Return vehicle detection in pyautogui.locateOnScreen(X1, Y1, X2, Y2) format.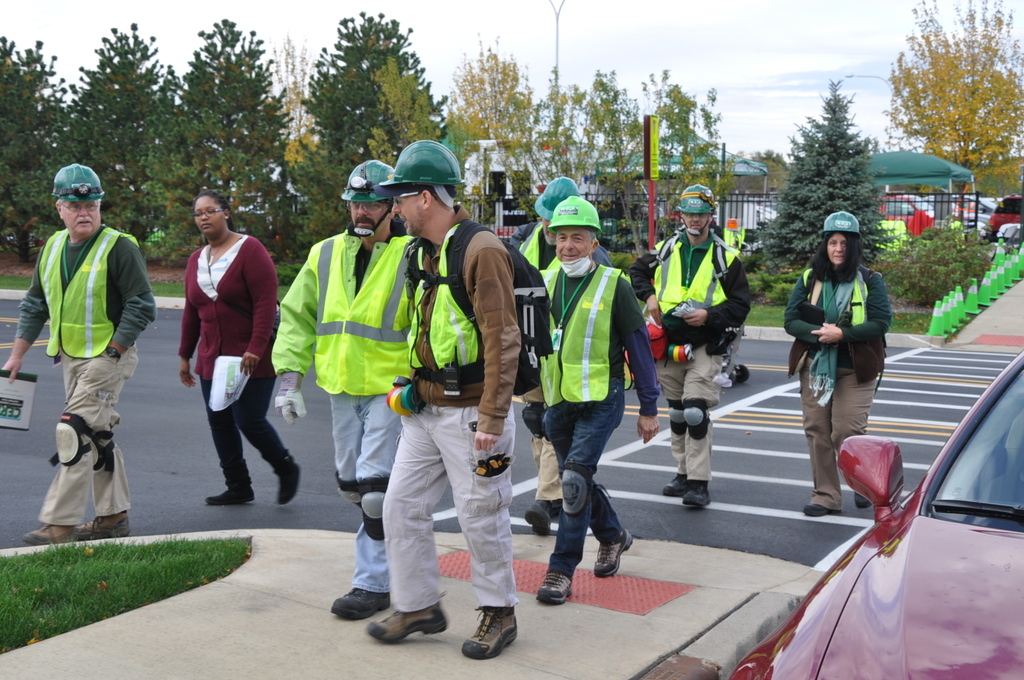
pyautogui.locateOnScreen(874, 194, 945, 232).
